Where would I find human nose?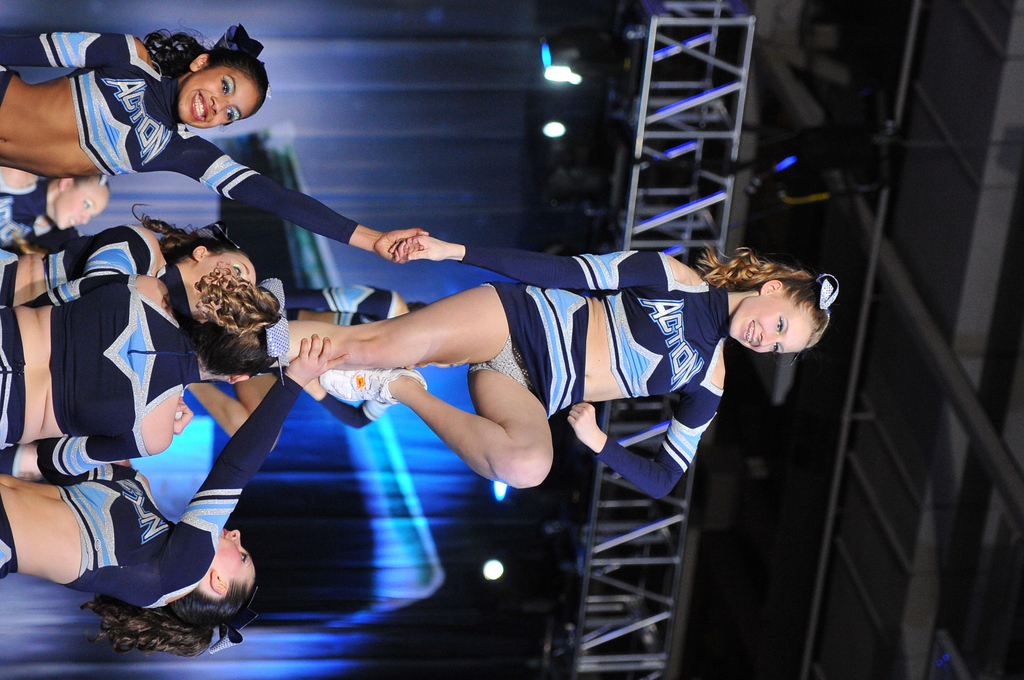
At BBox(76, 209, 90, 225).
